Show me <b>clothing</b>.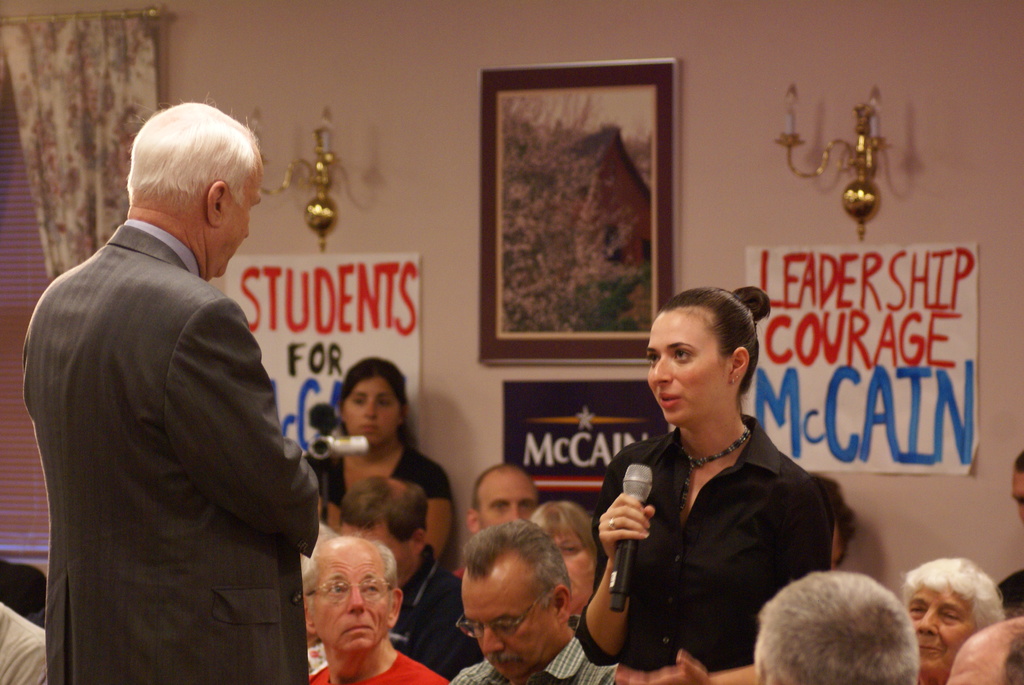
<b>clothing</b> is here: select_region(21, 219, 321, 684).
